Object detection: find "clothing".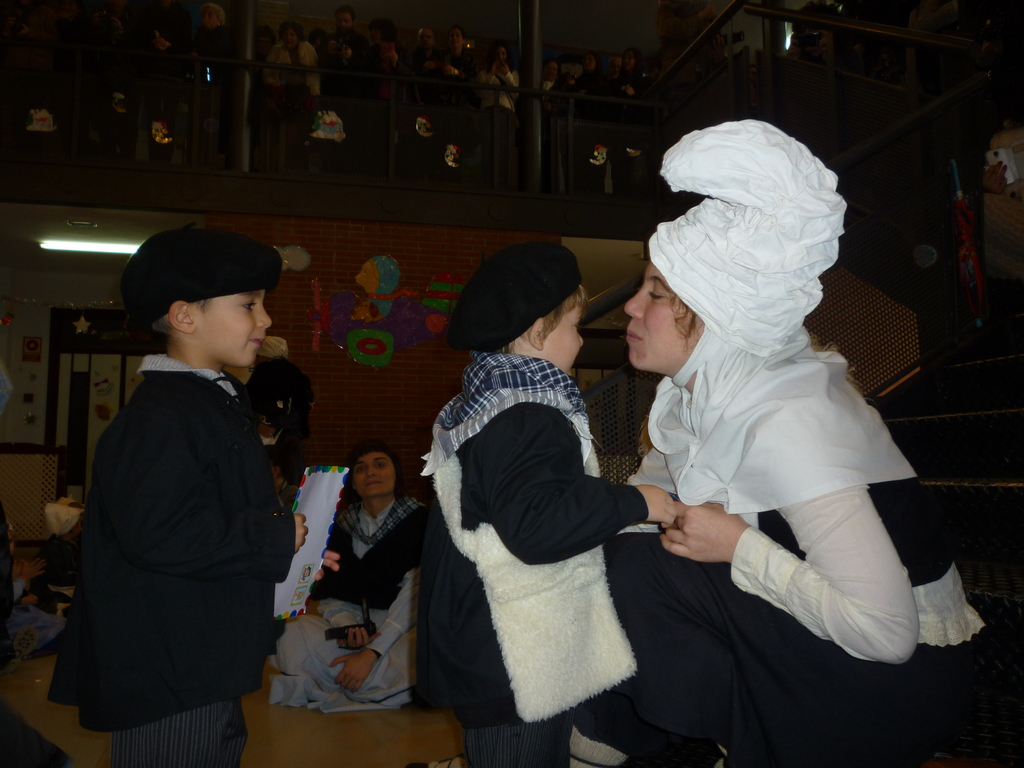
{"x1": 53, "y1": 294, "x2": 309, "y2": 760}.
